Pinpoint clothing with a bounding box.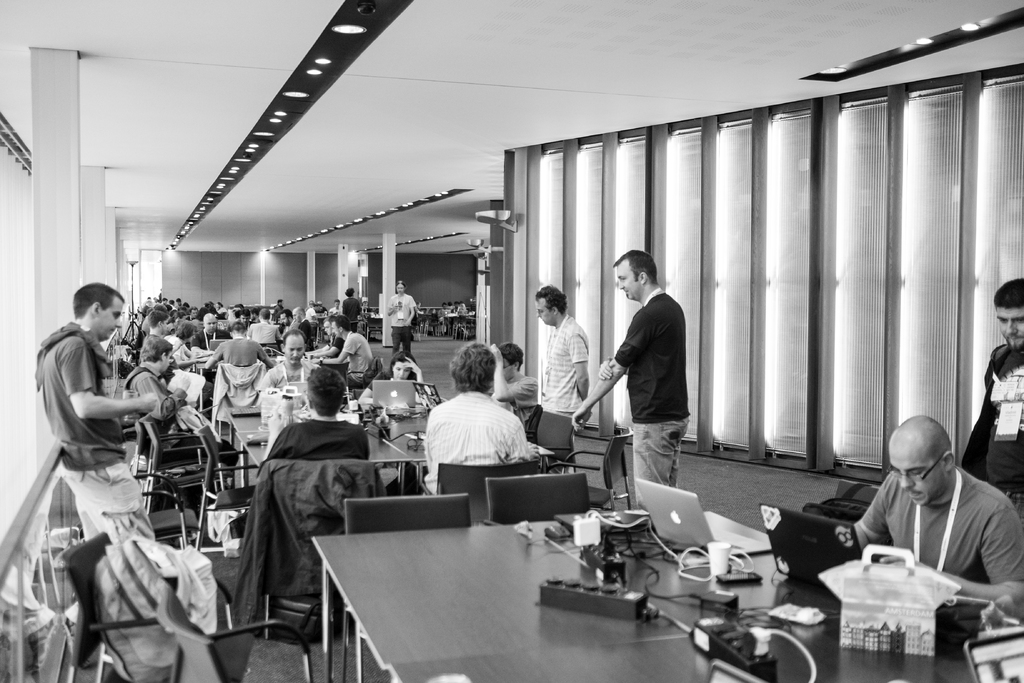
l=31, t=321, r=155, b=544.
